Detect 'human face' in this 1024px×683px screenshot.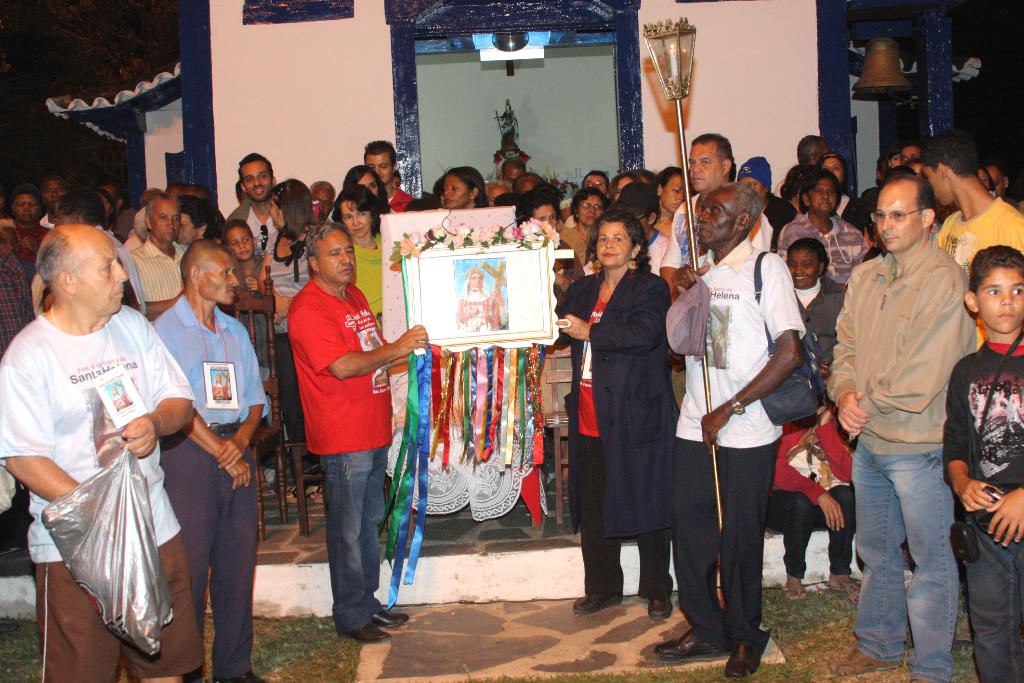
Detection: bbox=[617, 181, 626, 199].
